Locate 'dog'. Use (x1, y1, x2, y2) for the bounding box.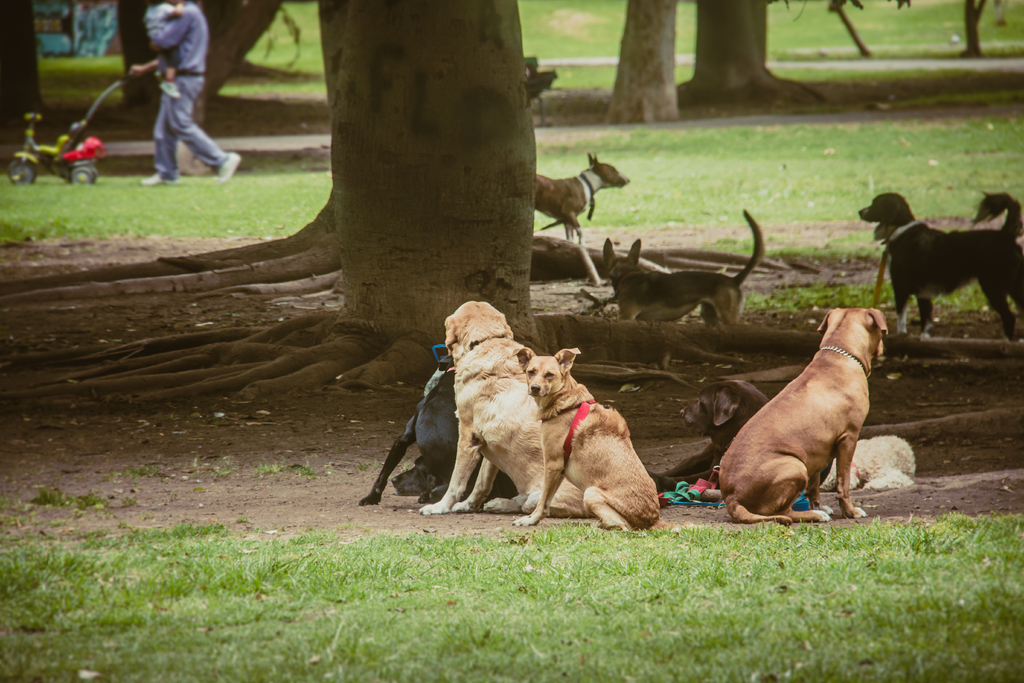
(817, 436, 917, 491).
